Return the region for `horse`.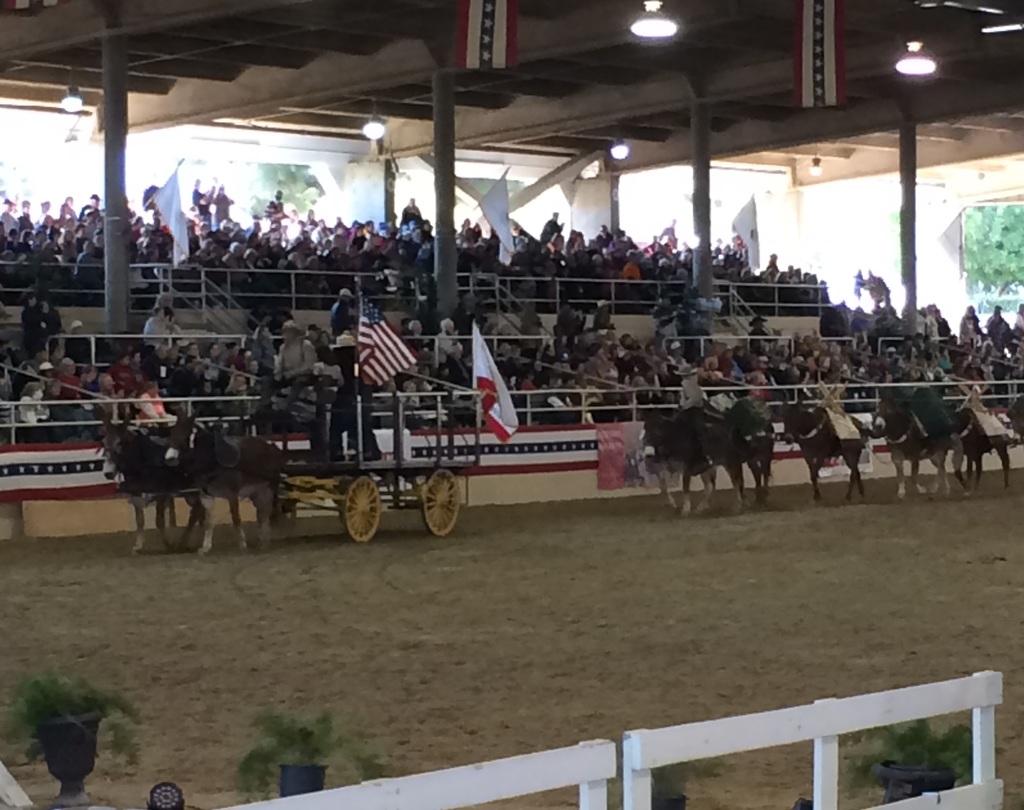
[99, 415, 203, 557].
